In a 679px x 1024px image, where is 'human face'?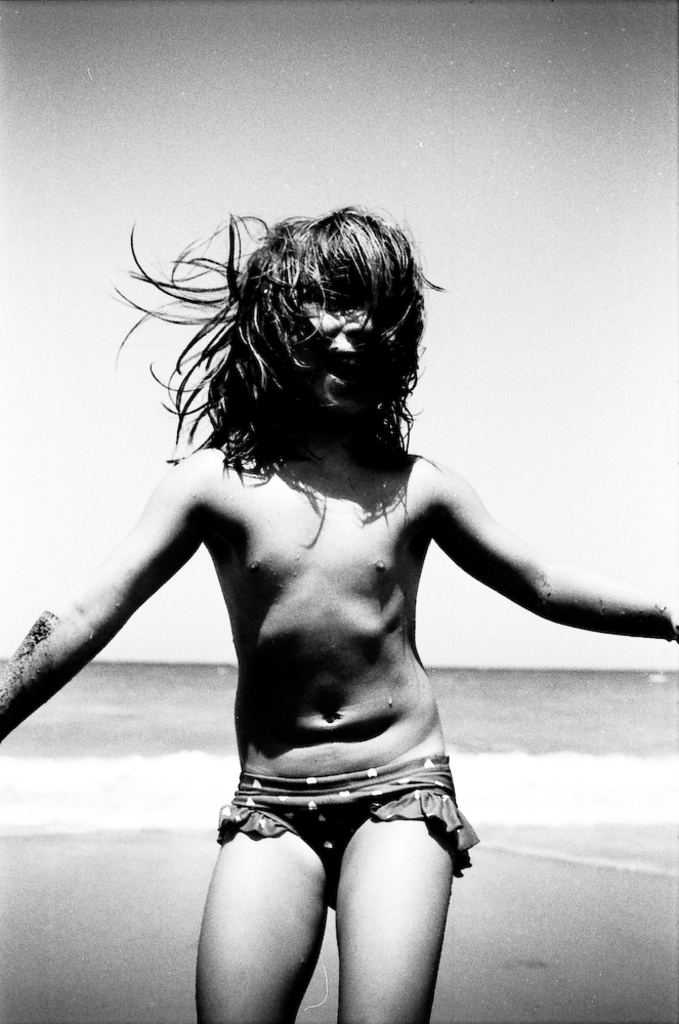
pyautogui.locateOnScreen(303, 272, 383, 415).
